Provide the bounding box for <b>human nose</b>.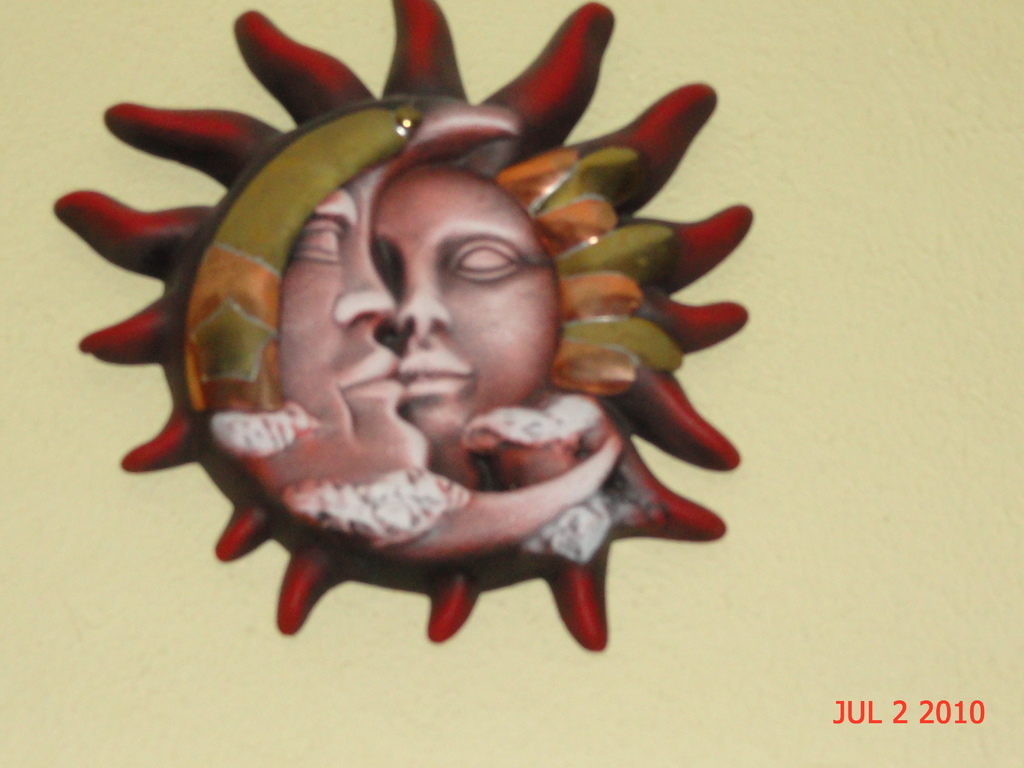
region(397, 270, 451, 334).
